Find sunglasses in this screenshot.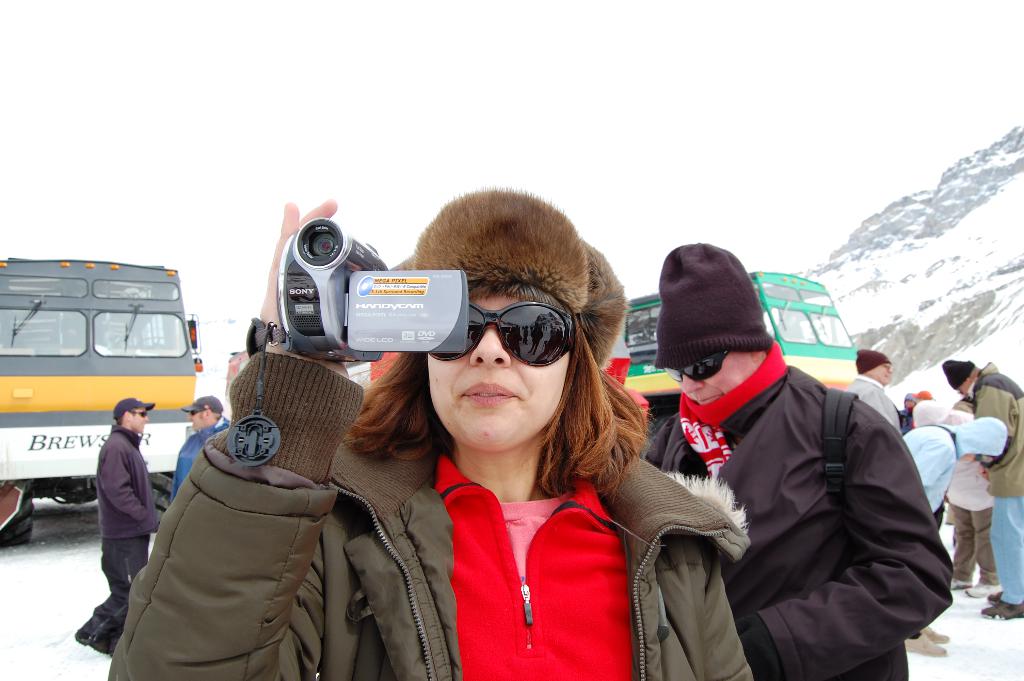
The bounding box for sunglasses is box(662, 352, 726, 382).
